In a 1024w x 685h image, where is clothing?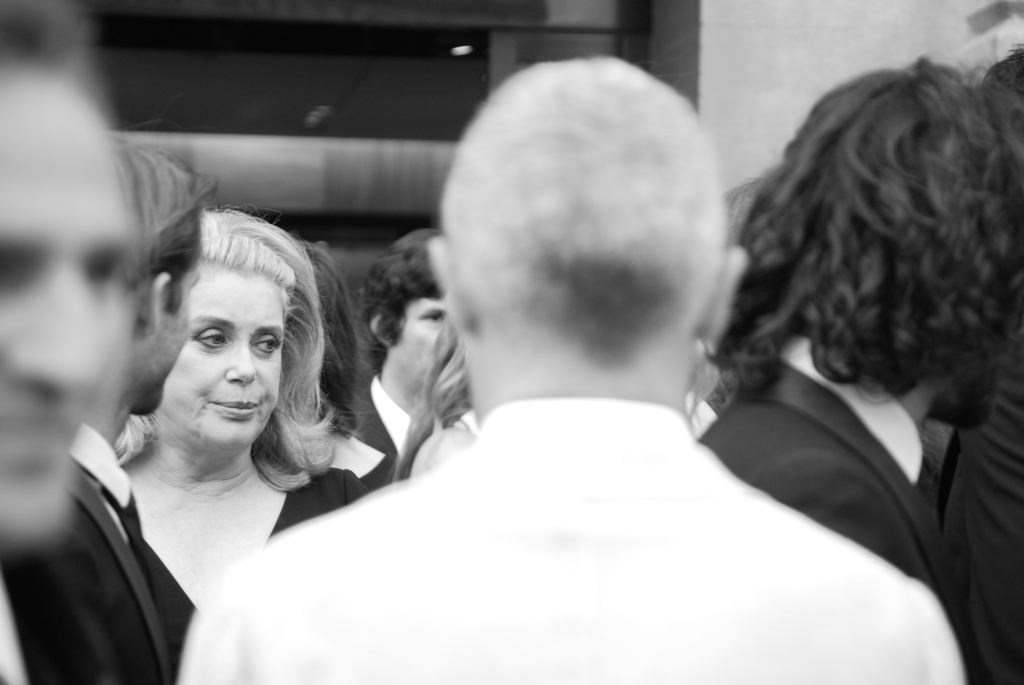
box=[350, 374, 420, 492].
